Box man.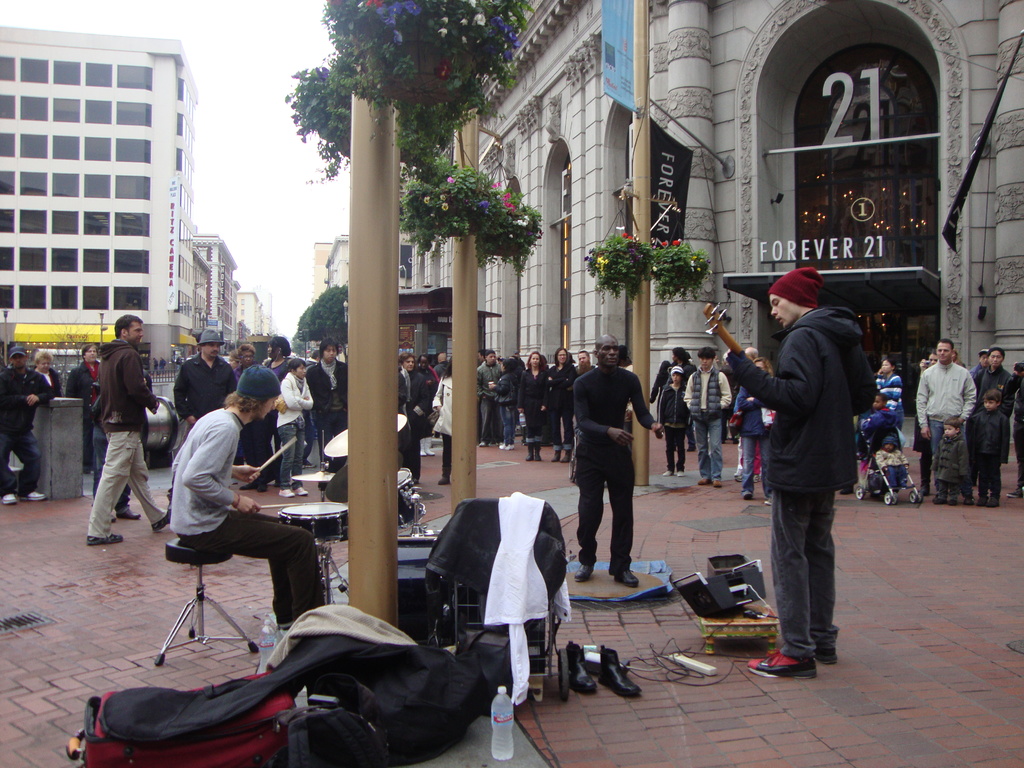
bbox(307, 339, 348, 460).
